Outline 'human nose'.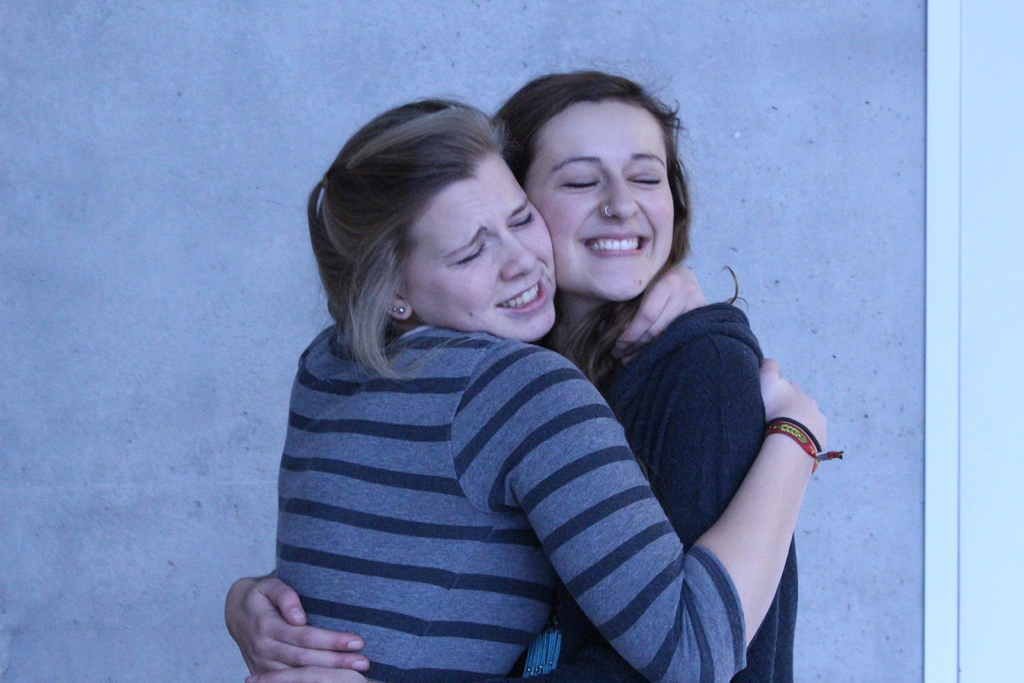
Outline: detection(602, 177, 644, 220).
